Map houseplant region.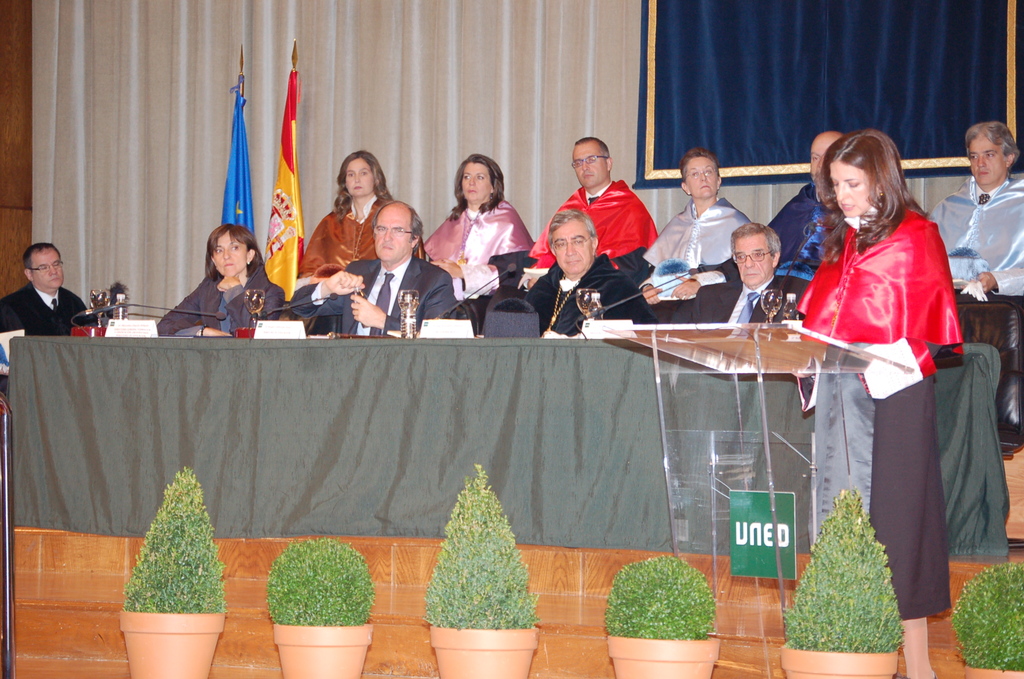
Mapped to x1=420, y1=460, x2=540, y2=678.
